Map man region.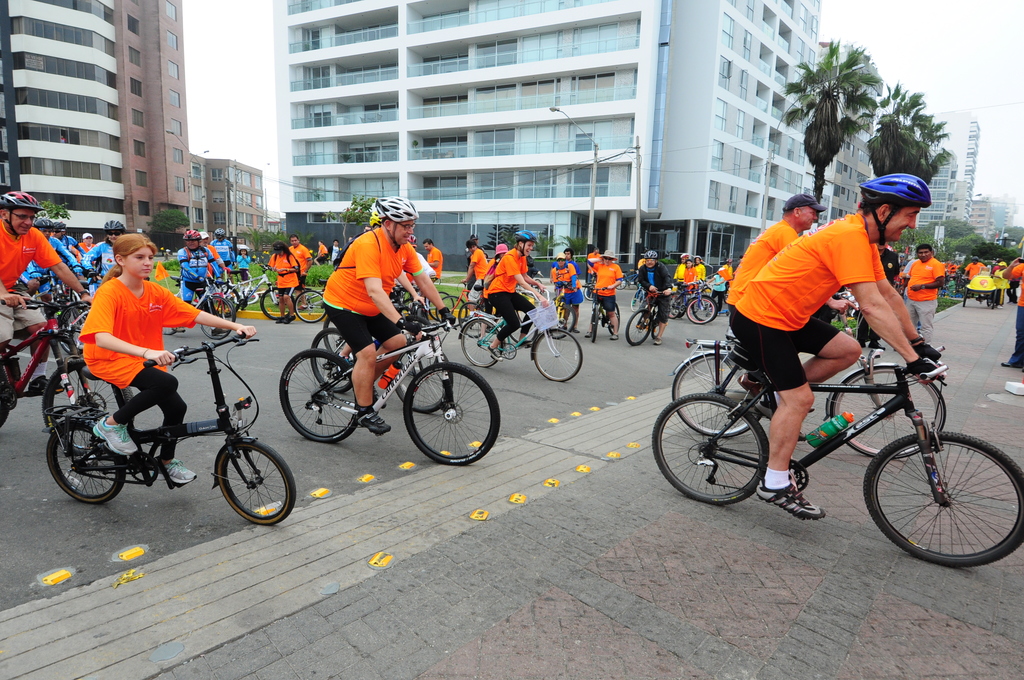
Mapped to left=712, top=236, right=972, bottom=541.
